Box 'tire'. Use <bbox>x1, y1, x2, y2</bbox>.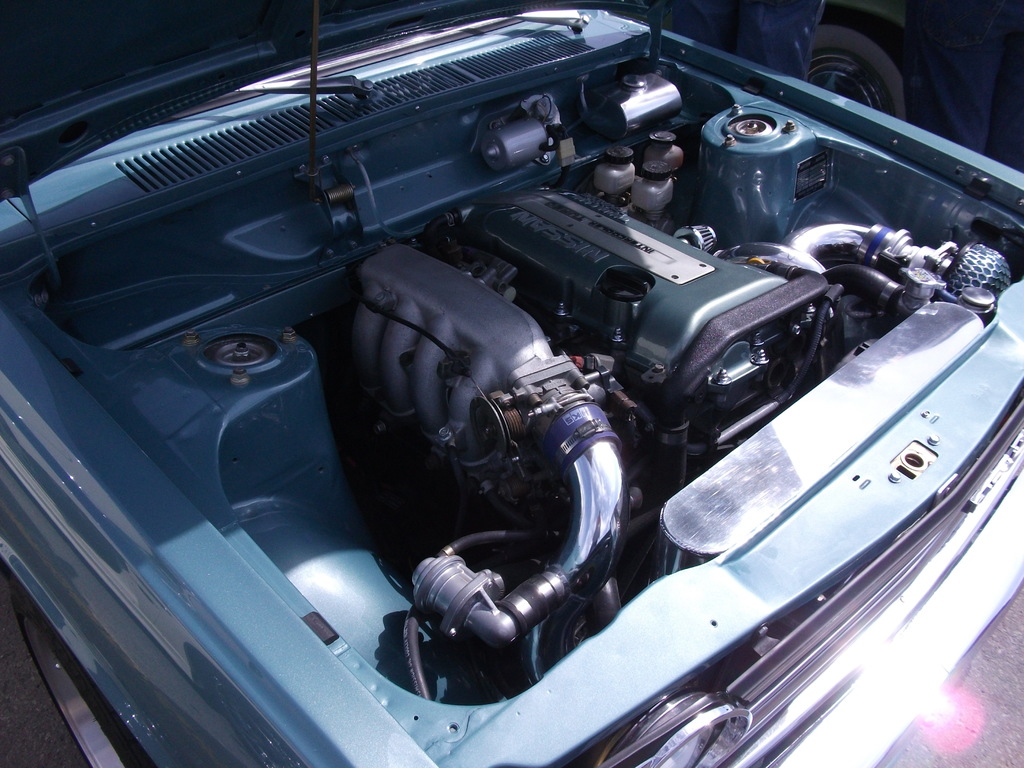
<bbox>812, 20, 911, 101</bbox>.
